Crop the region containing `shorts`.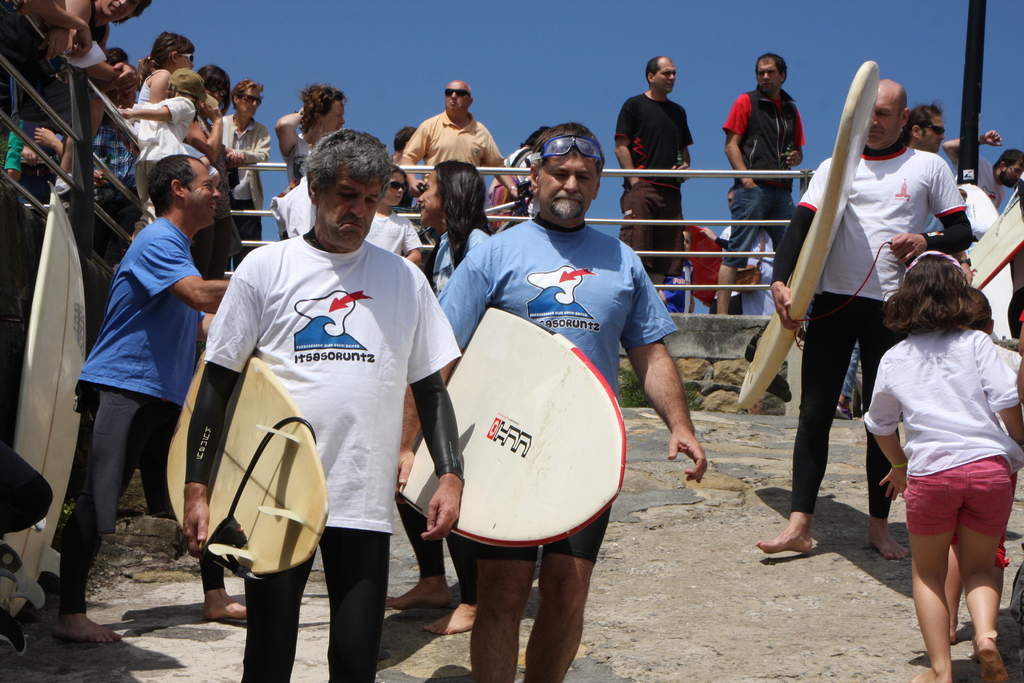
Crop region: x1=717, y1=183, x2=792, y2=268.
